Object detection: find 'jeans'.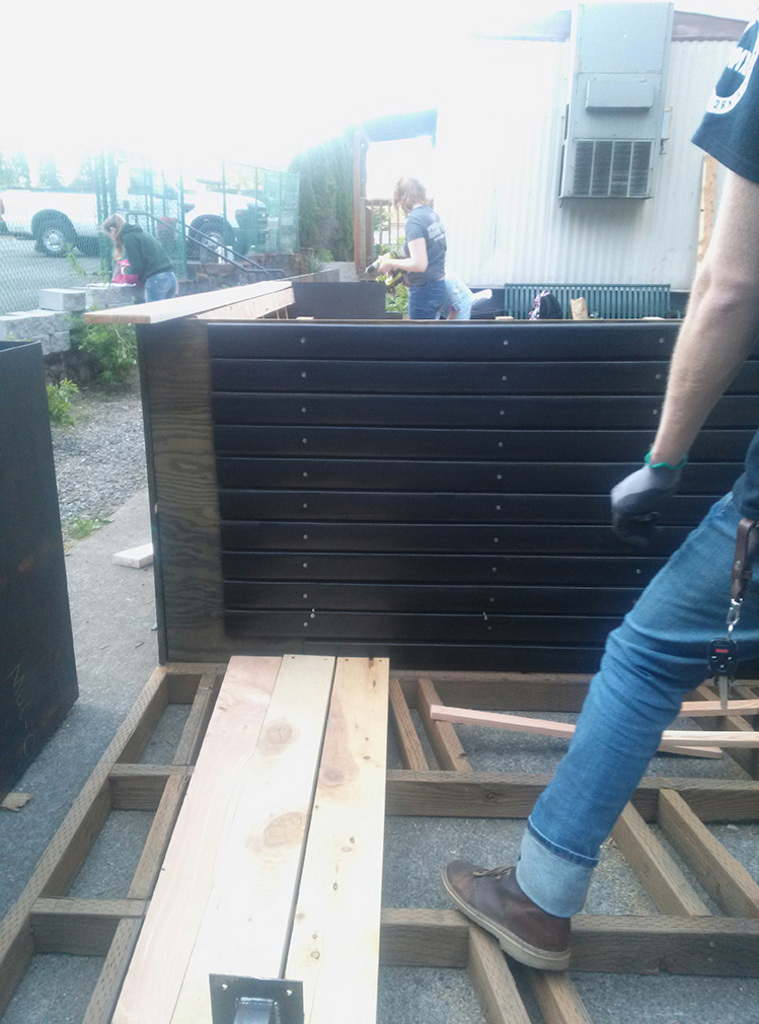
bbox=[501, 584, 724, 940].
